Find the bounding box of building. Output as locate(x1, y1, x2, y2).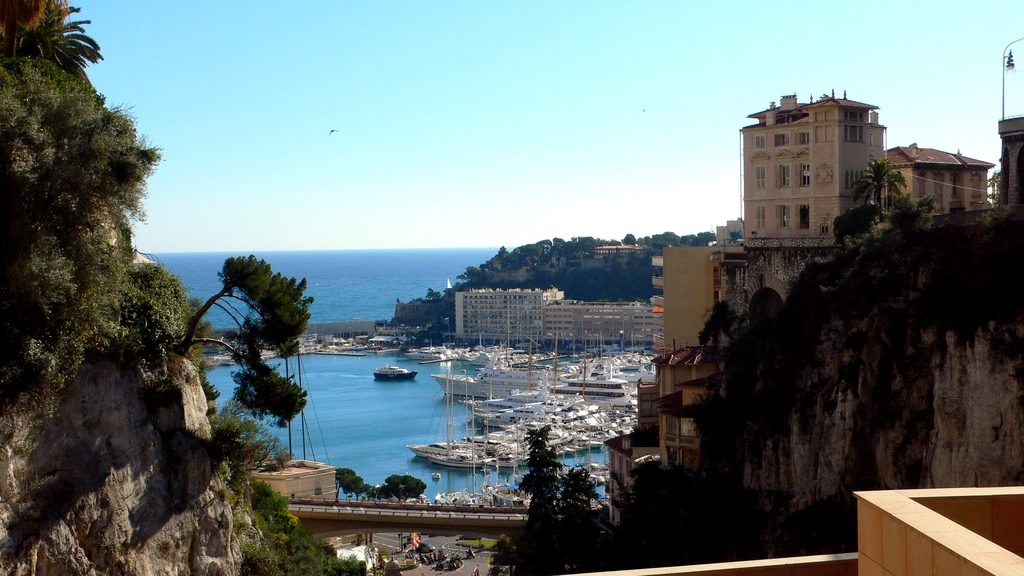
locate(541, 300, 652, 341).
